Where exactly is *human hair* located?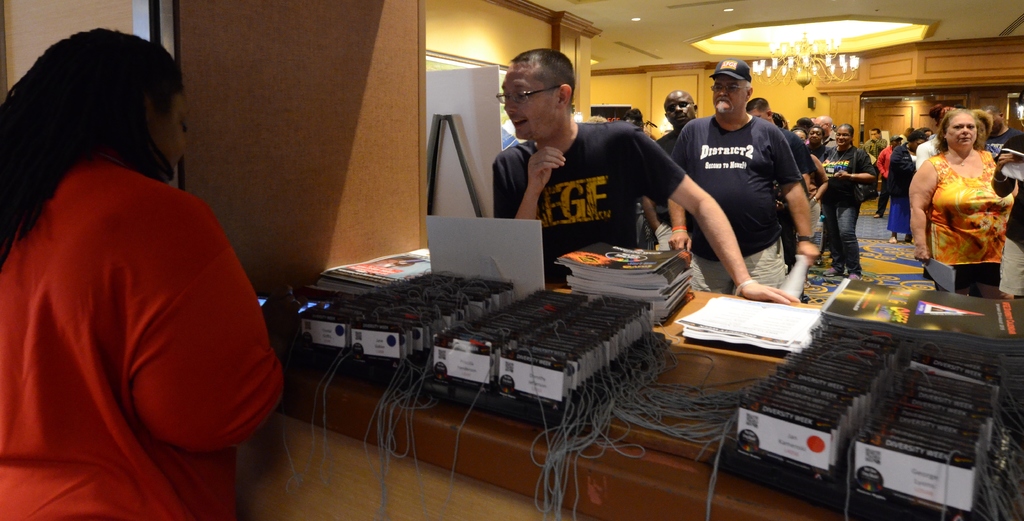
Its bounding box is detection(836, 122, 852, 145).
